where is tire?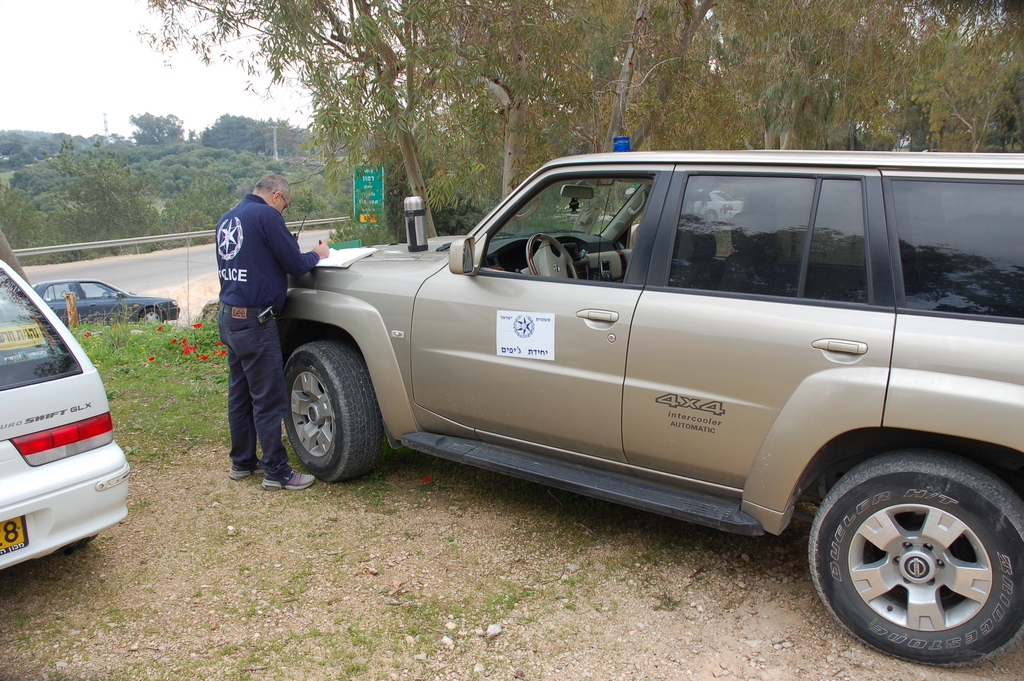
[139, 308, 165, 323].
